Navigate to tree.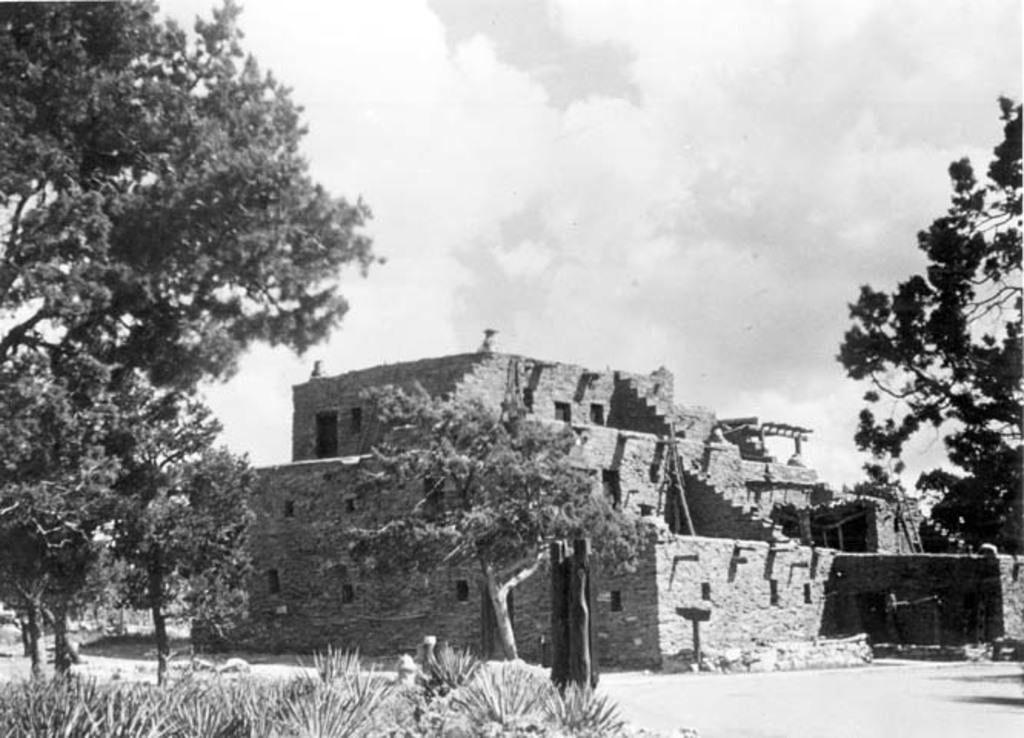
Navigation target: <box>323,378,683,670</box>.
